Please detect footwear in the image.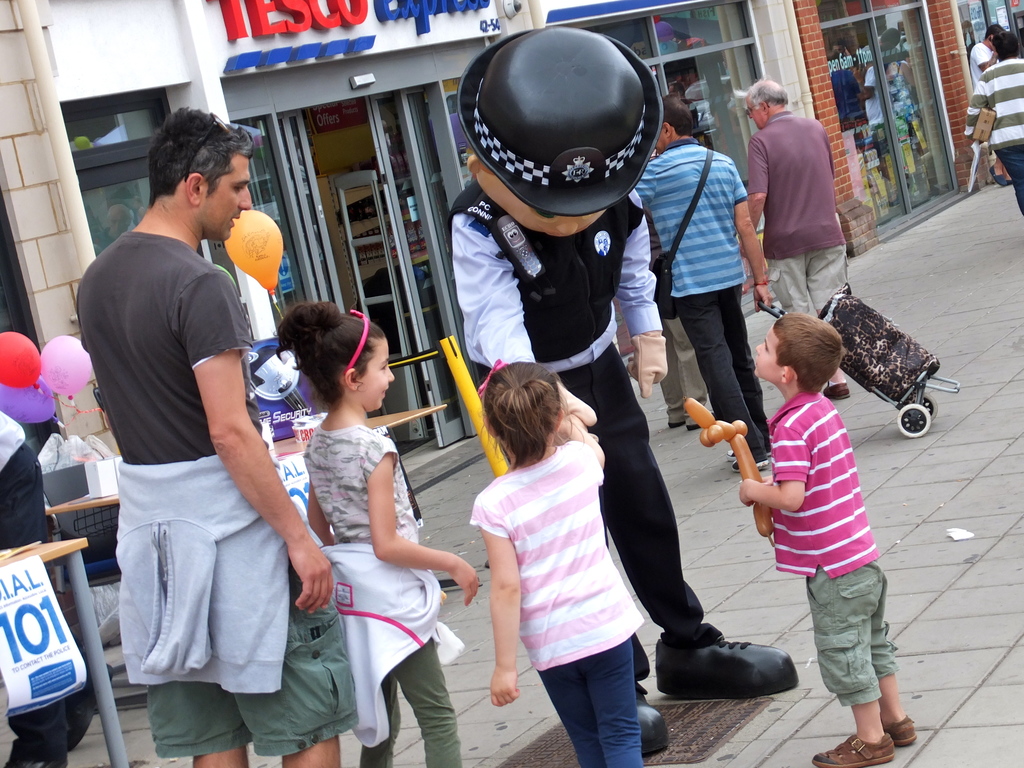
(686, 417, 718, 429).
